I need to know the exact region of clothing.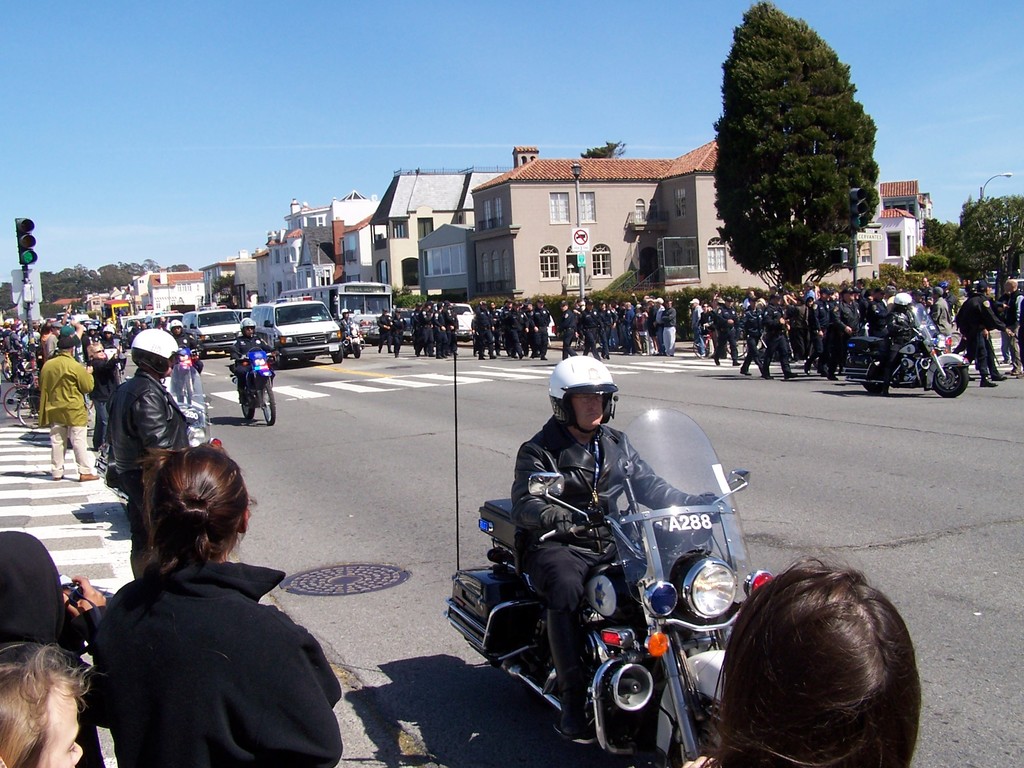
Region: [x1=392, y1=316, x2=406, y2=356].
